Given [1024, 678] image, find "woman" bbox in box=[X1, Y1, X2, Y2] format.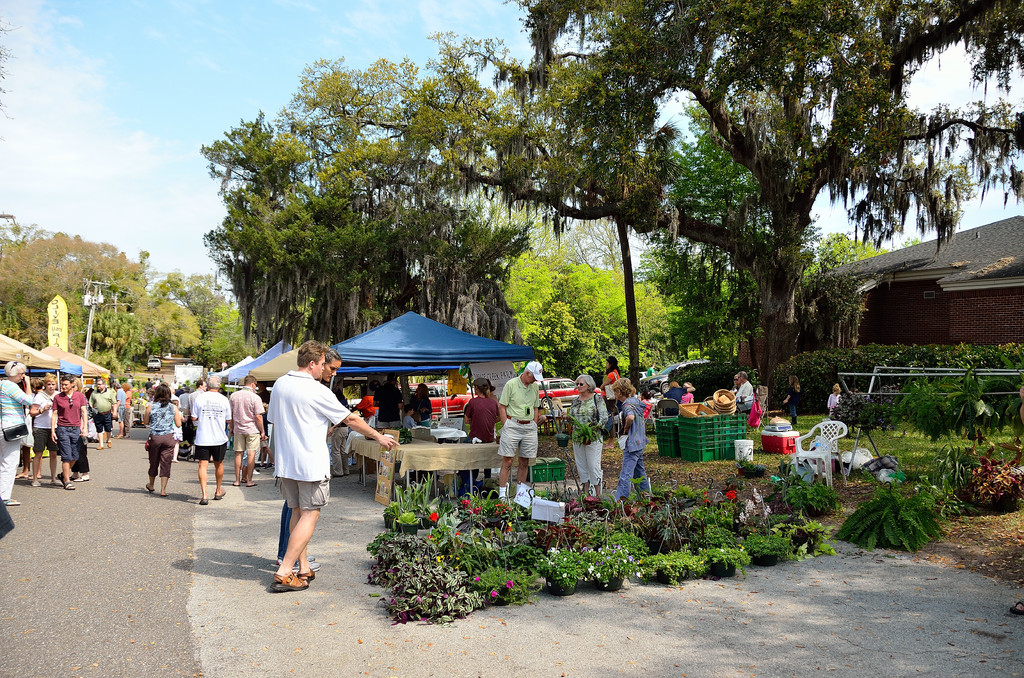
box=[278, 347, 346, 574].
